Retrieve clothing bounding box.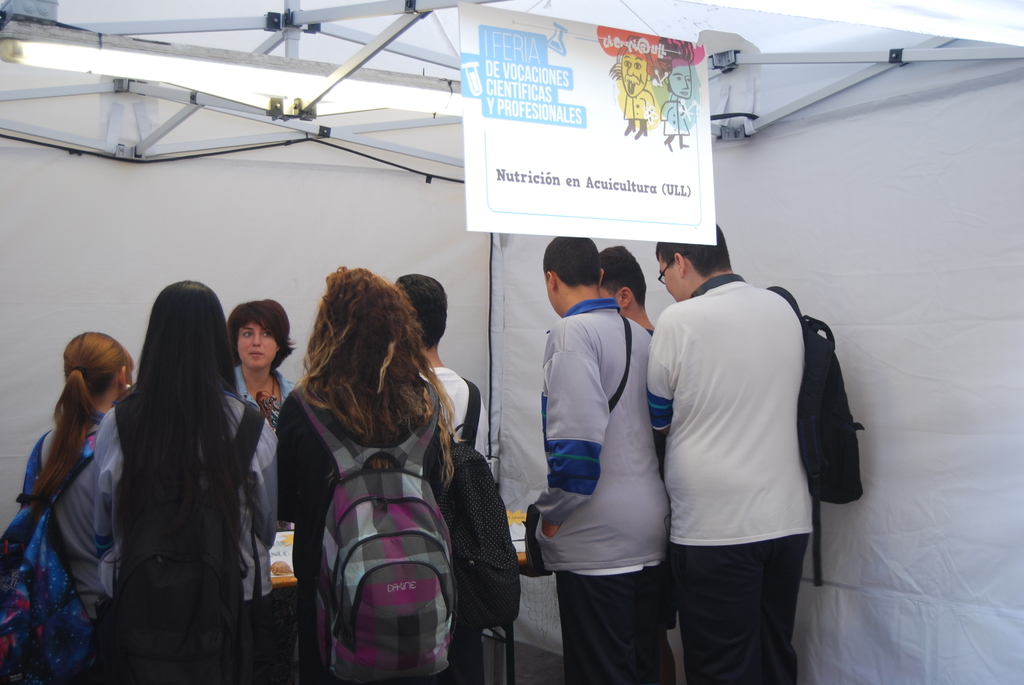
Bounding box: x1=228 y1=362 x2=297 y2=530.
